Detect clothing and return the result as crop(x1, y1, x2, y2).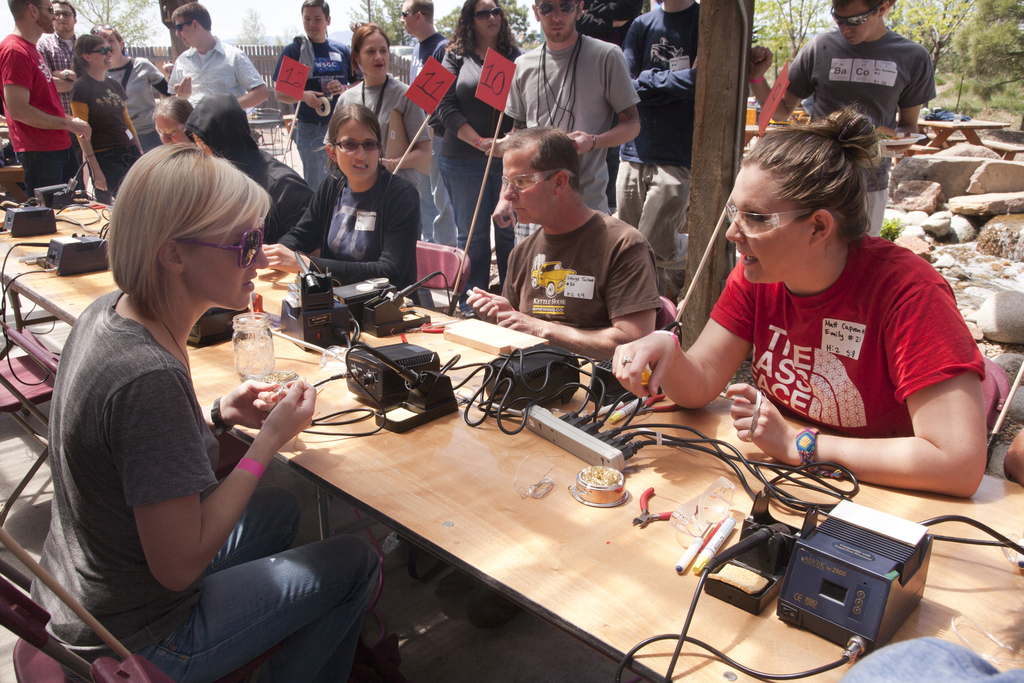
crop(324, 74, 452, 248).
